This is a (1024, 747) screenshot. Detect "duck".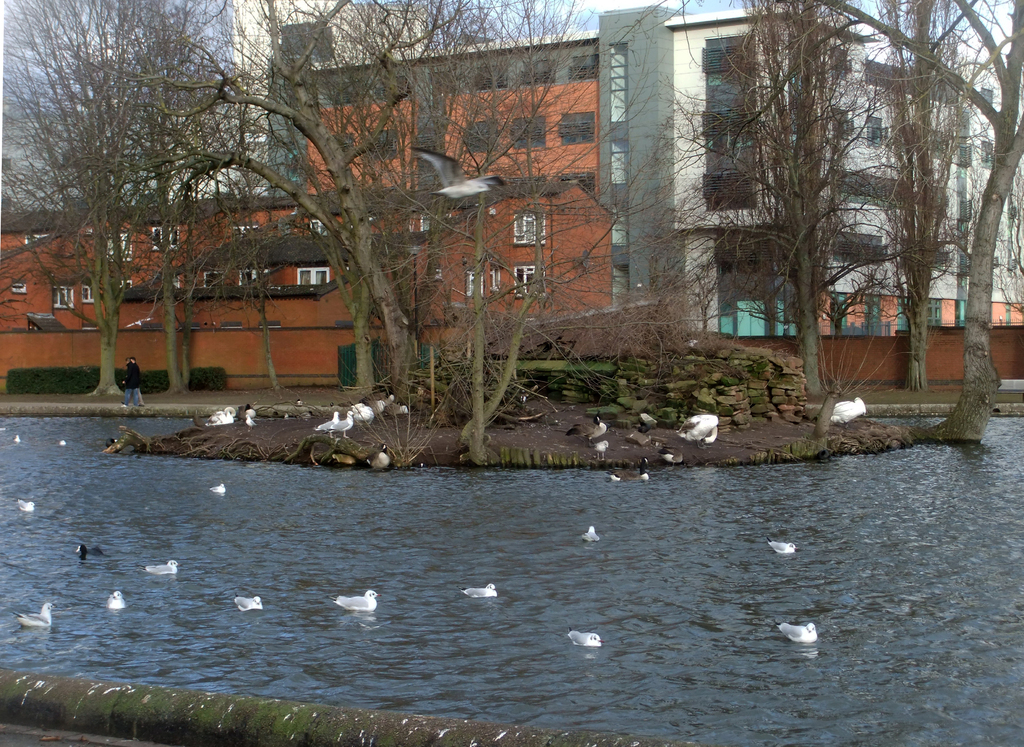
[left=465, top=581, right=497, bottom=602].
